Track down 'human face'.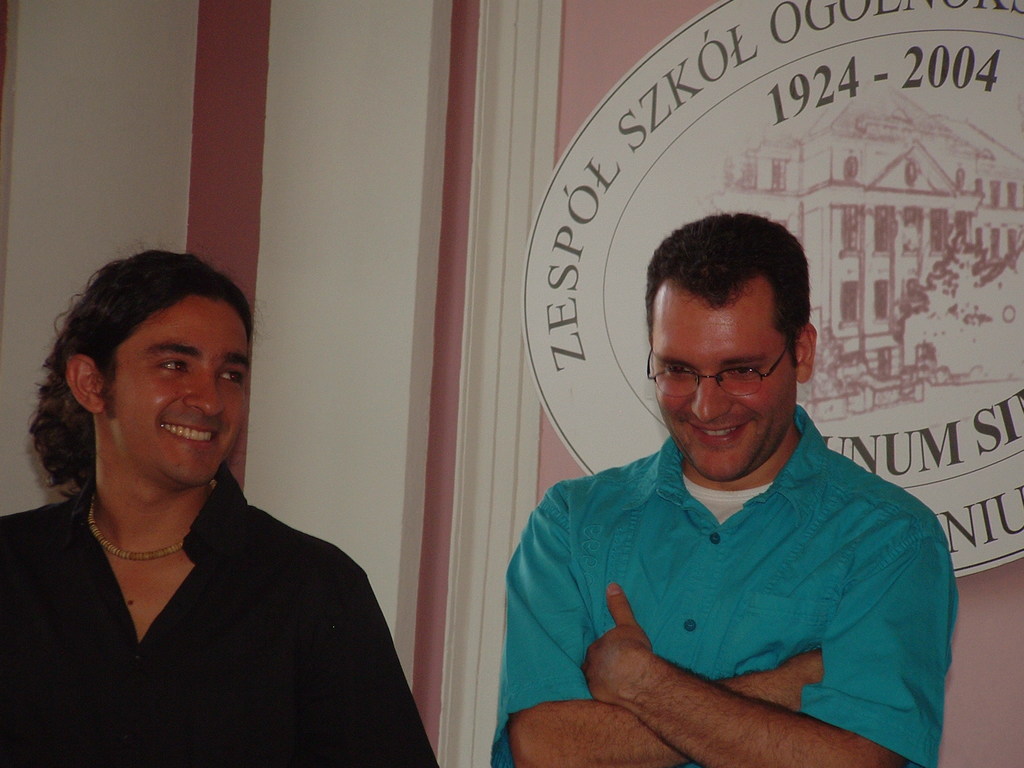
Tracked to box=[653, 290, 794, 484].
